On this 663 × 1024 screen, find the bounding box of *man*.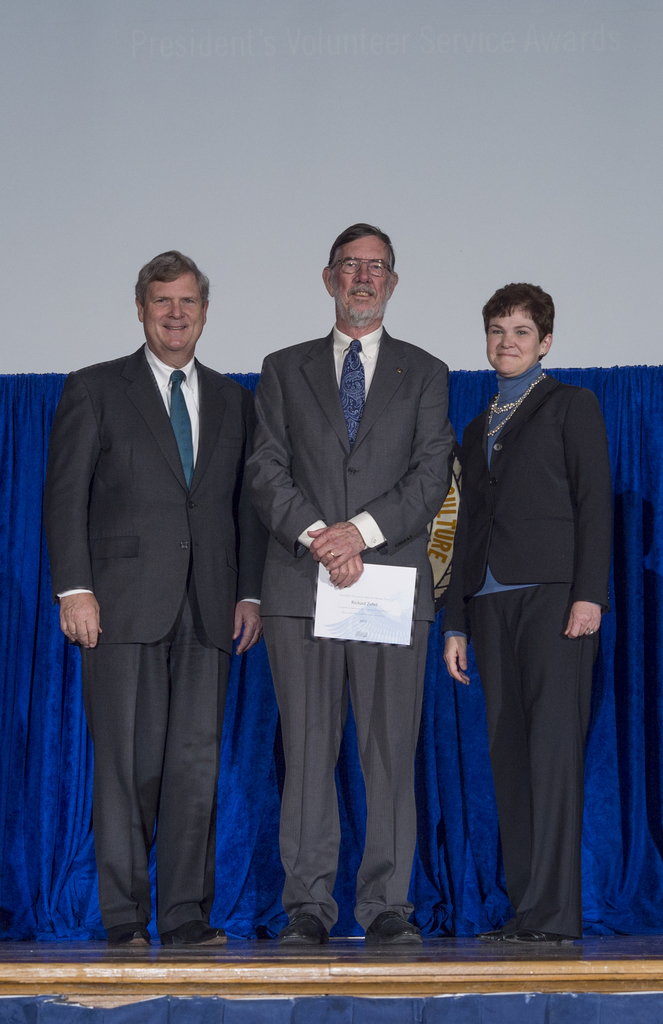
Bounding box: left=239, top=218, right=460, bottom=954.
